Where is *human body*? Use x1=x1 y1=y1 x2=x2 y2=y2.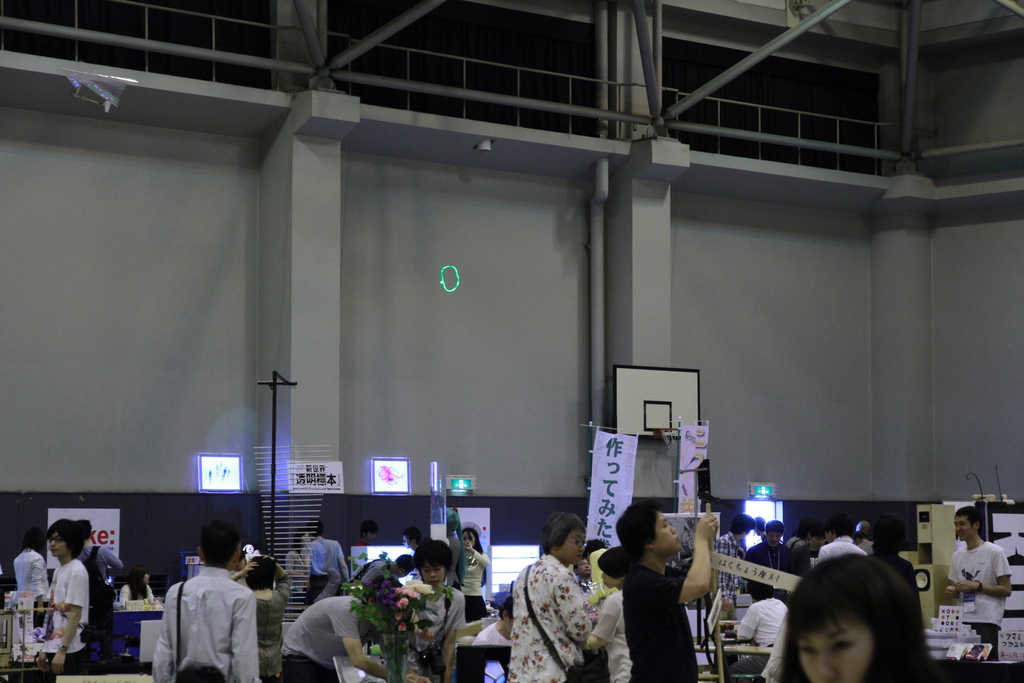
x1=937 y1=544 x2=1021 y2=657.
